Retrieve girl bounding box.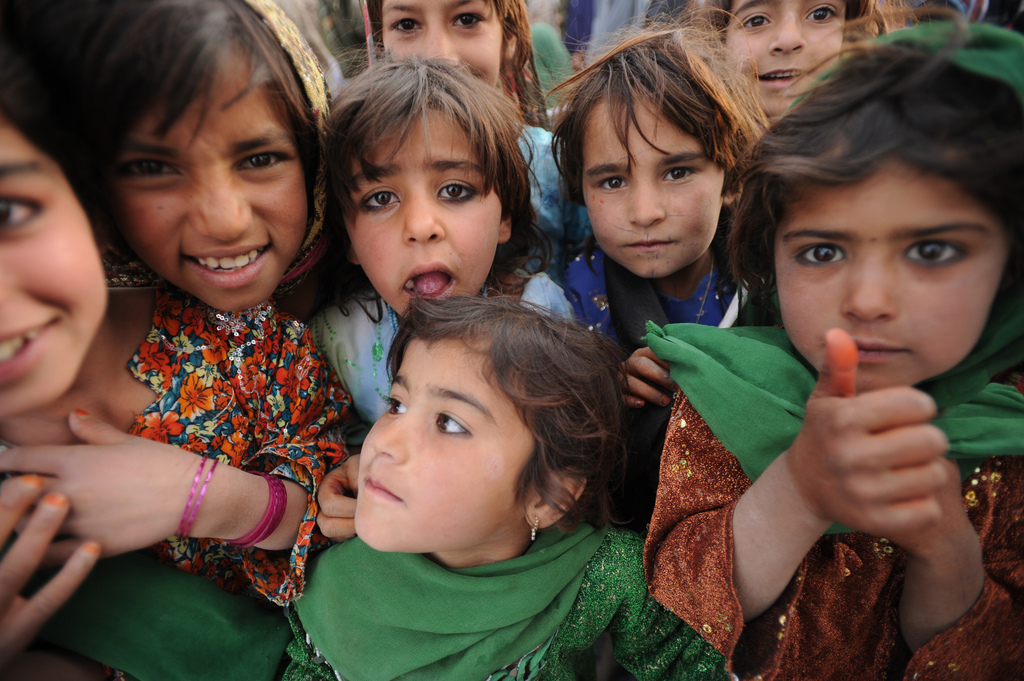
Bounding box: (left=282, top=292, right=631, bottom=680).
